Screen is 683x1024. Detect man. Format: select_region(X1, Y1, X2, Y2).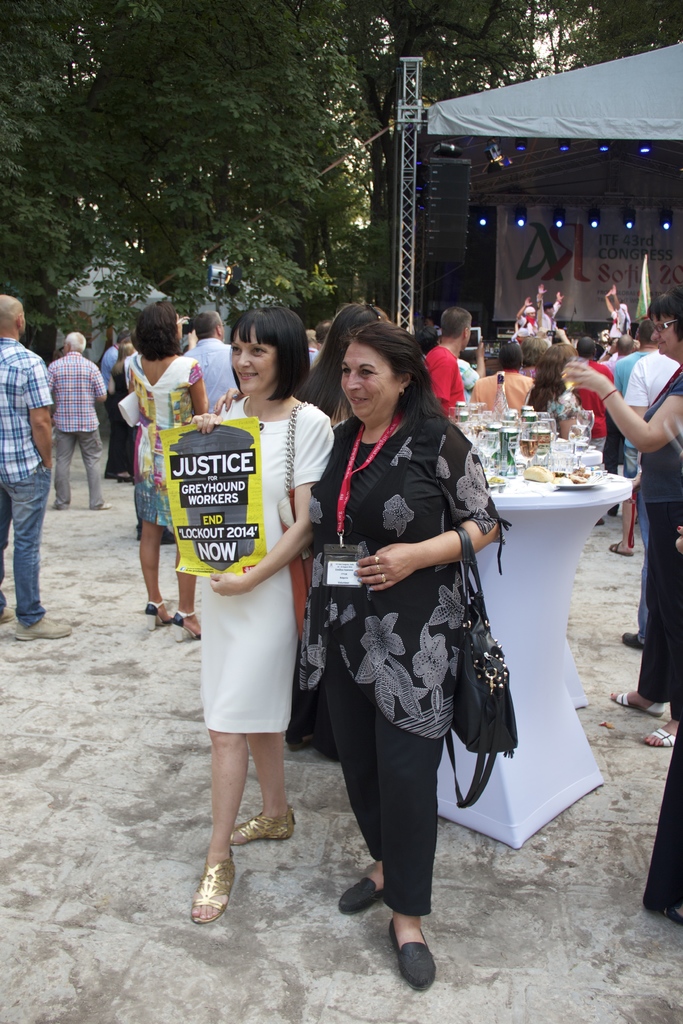
select_region(178, 316, 238, 413).
